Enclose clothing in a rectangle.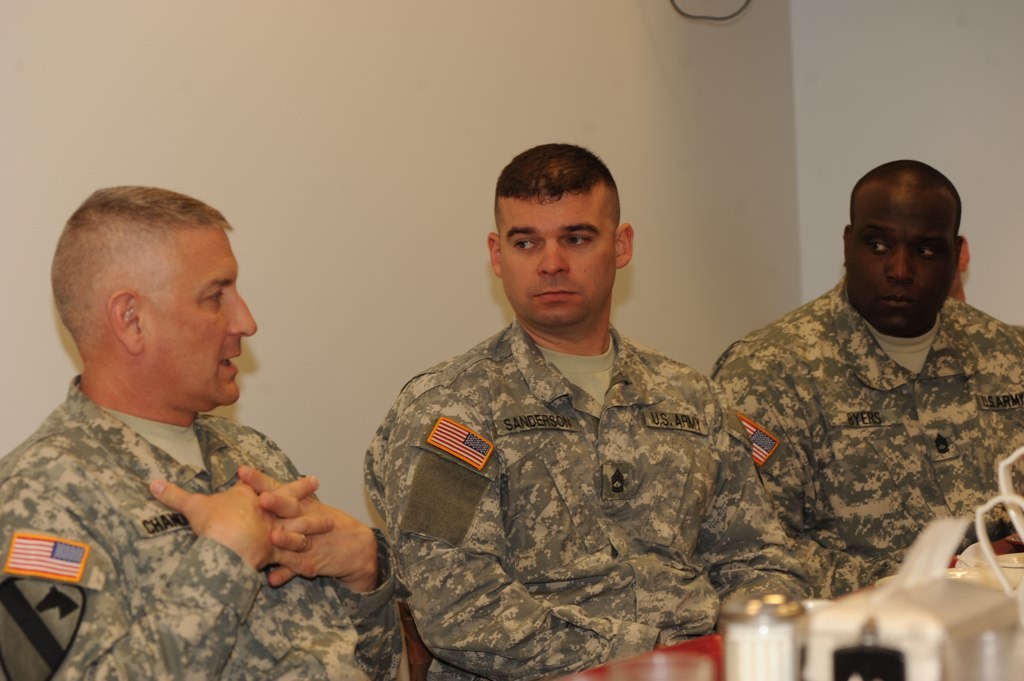
(x1=412, y1=337, x2=807, y2=664).
